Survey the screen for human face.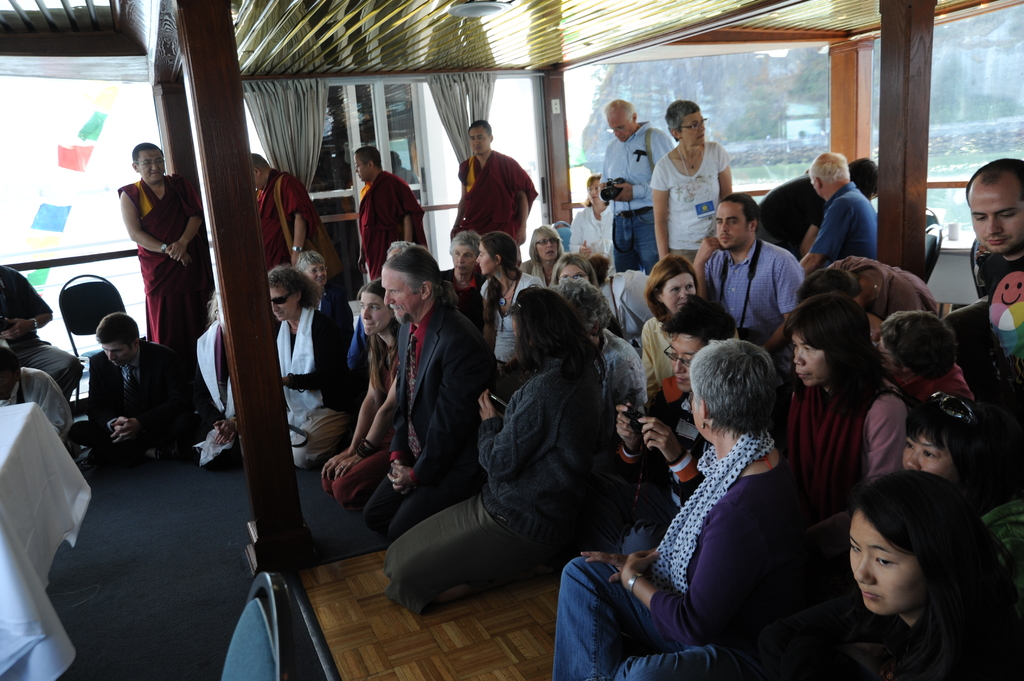
Survey found: left=351, top=159, right=372, bottom=184.
